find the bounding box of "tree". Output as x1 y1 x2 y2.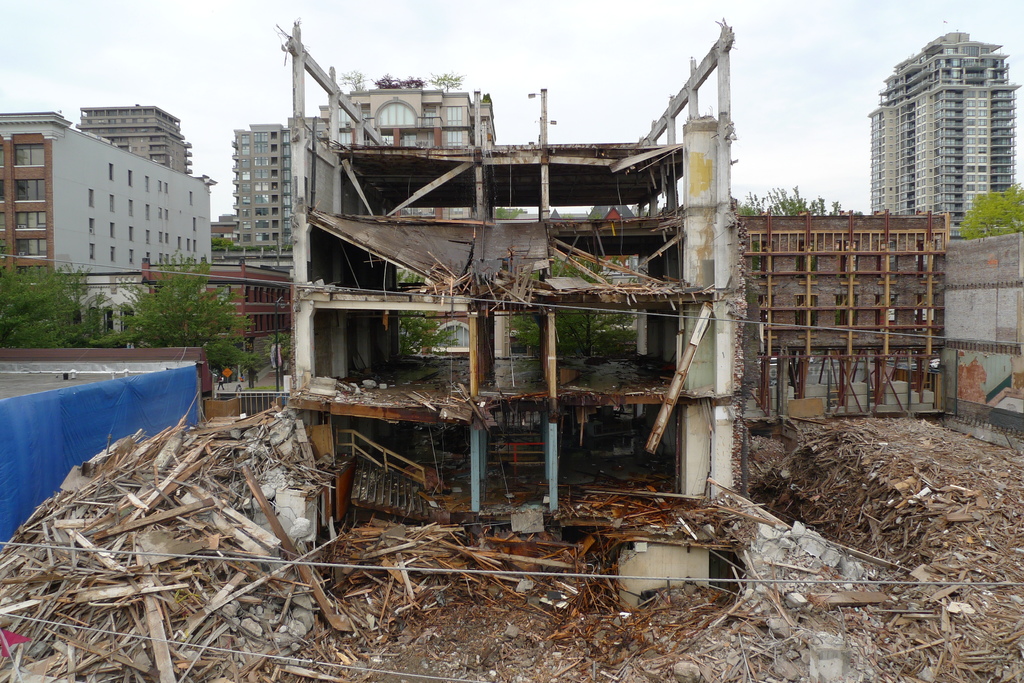
211 234 237 251.
